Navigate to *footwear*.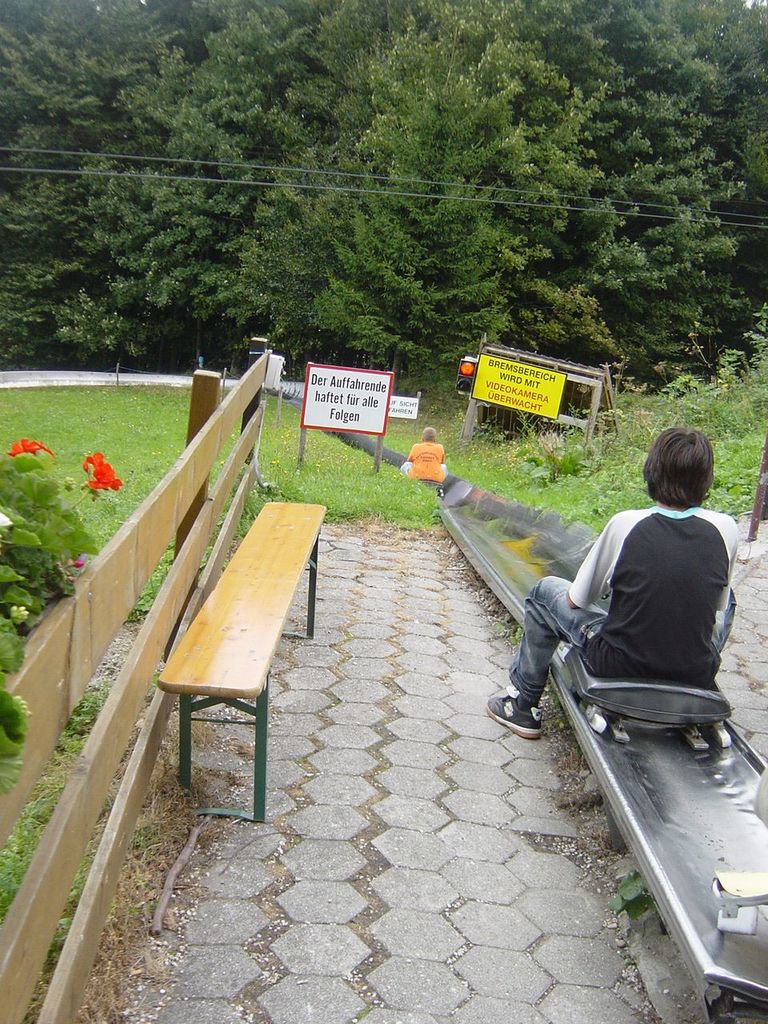
Navigation target: crop(486, 695, 541, 738).
